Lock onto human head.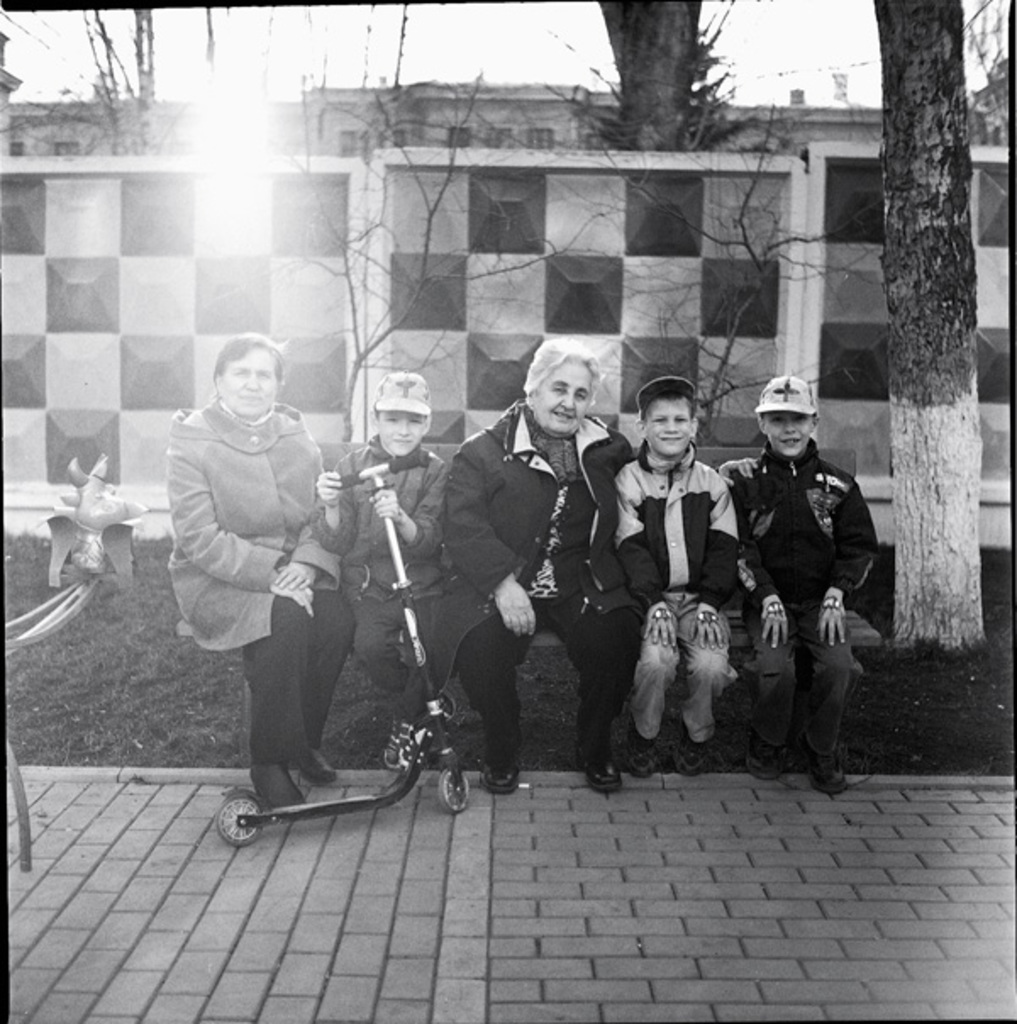
Locked: [207,331,290,420].
